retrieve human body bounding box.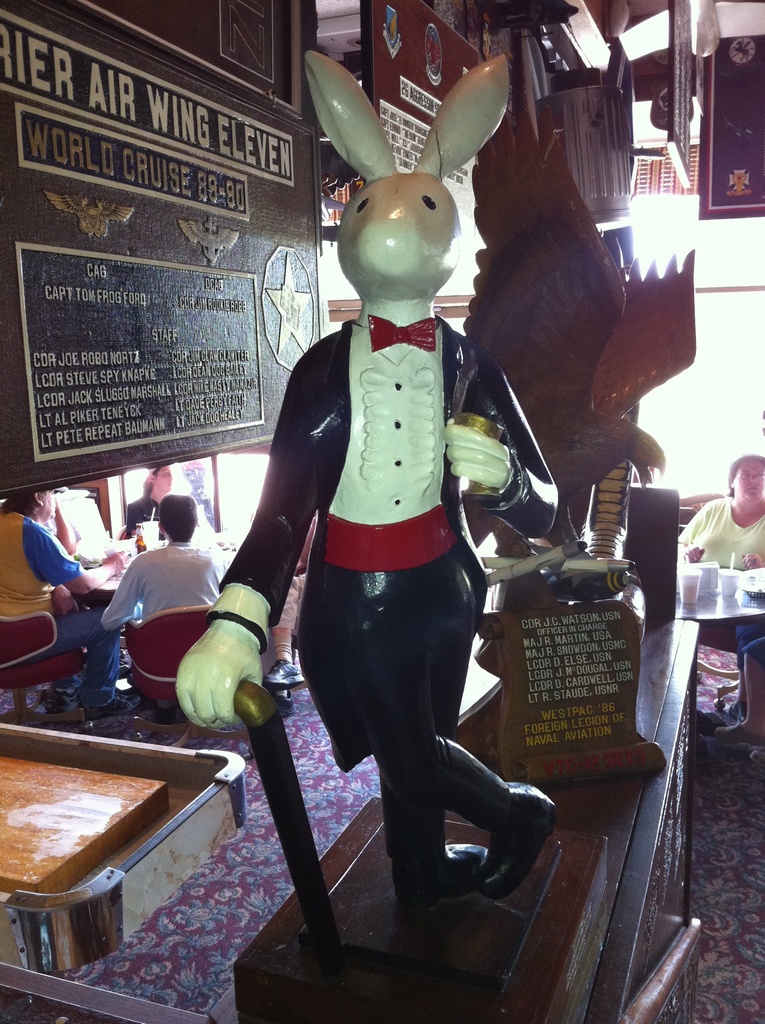
Bounding box: (left=673, top=454, right=764, bottom=561).
